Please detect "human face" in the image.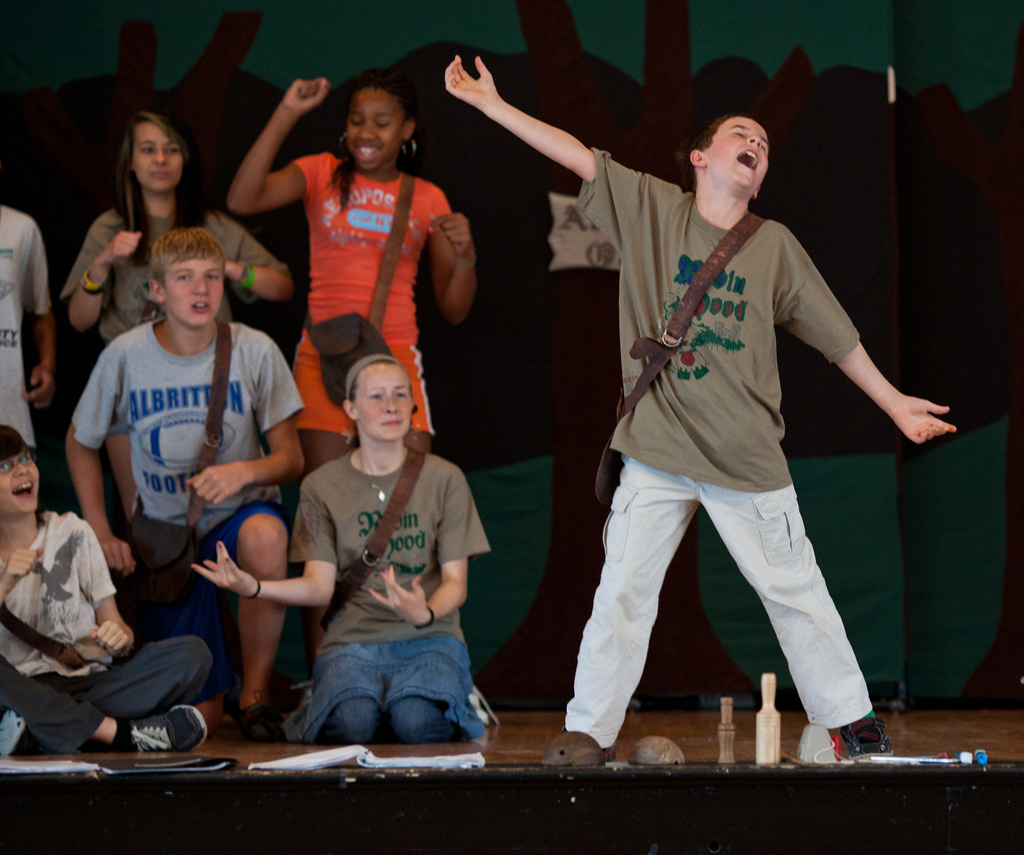
[x1=0, y1=458, x2=38, y2=514].
